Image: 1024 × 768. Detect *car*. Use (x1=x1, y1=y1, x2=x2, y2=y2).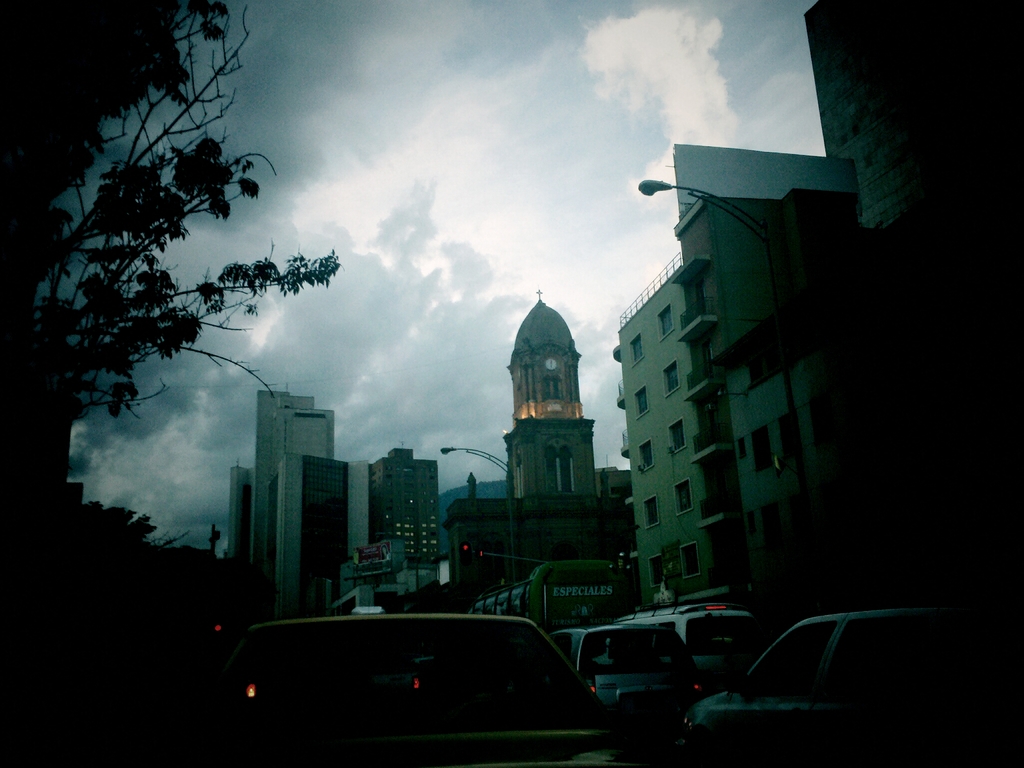
(x1=550, y1=622, x2=703, y2=756).
